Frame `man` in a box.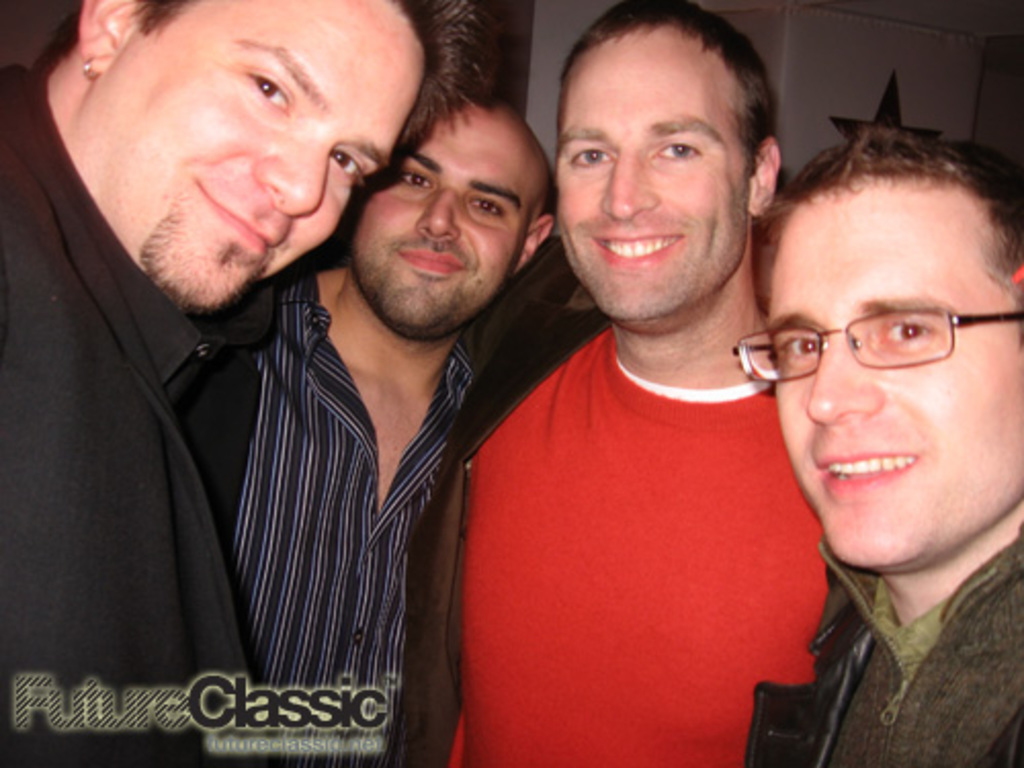
BBox(0, 0, 479, 766).
